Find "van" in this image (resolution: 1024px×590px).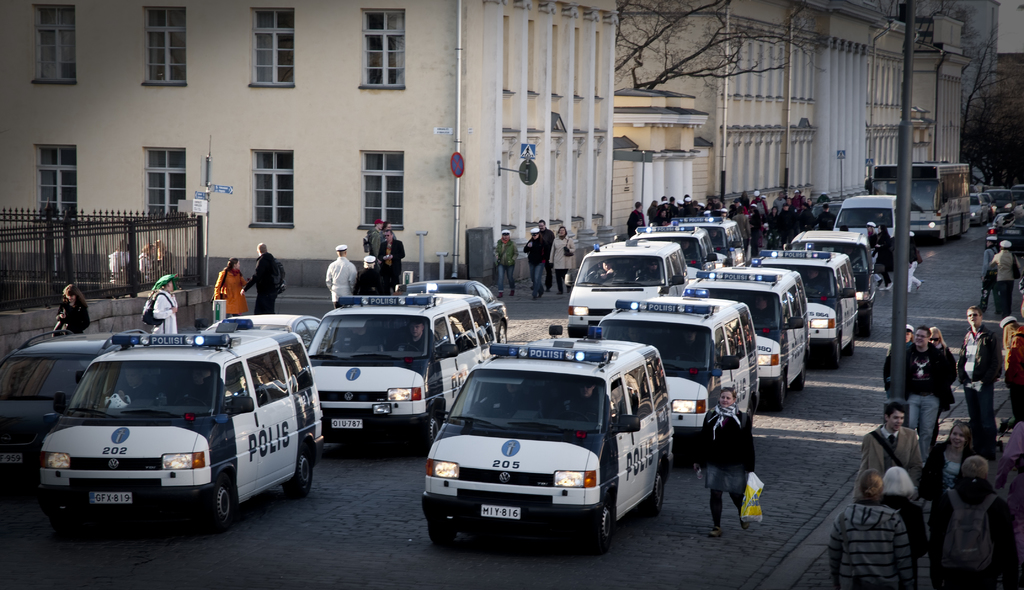
(678,262,812,408).
